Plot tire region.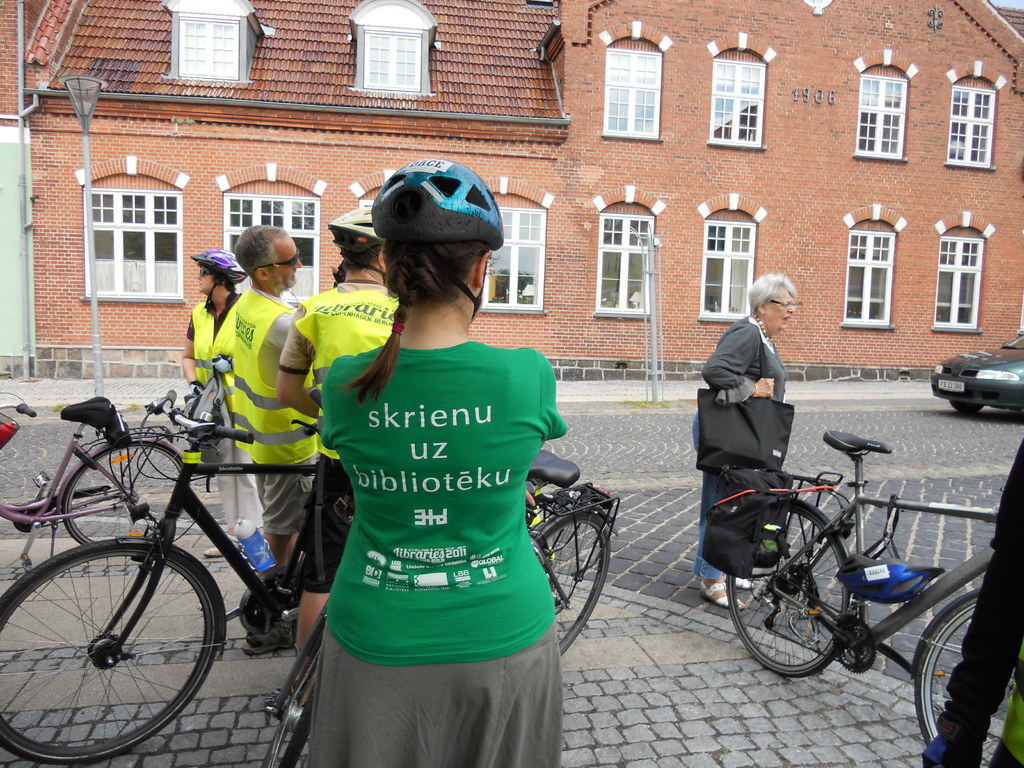
Plotted at box=[266, 614, 336, 767].
